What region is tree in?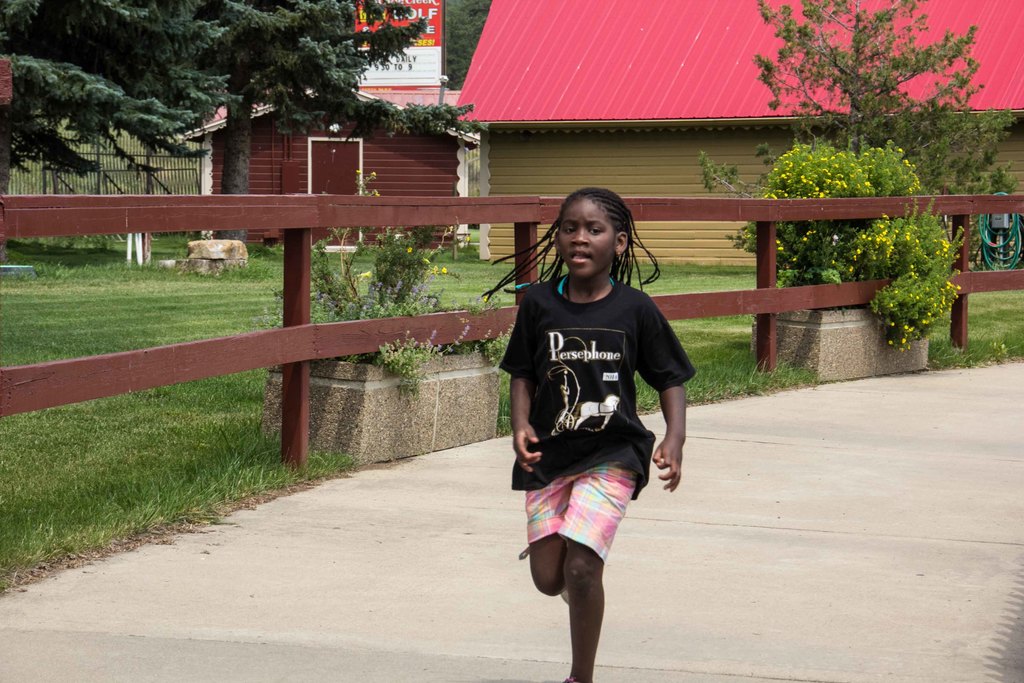
locate(0, 0, 479, 256).
